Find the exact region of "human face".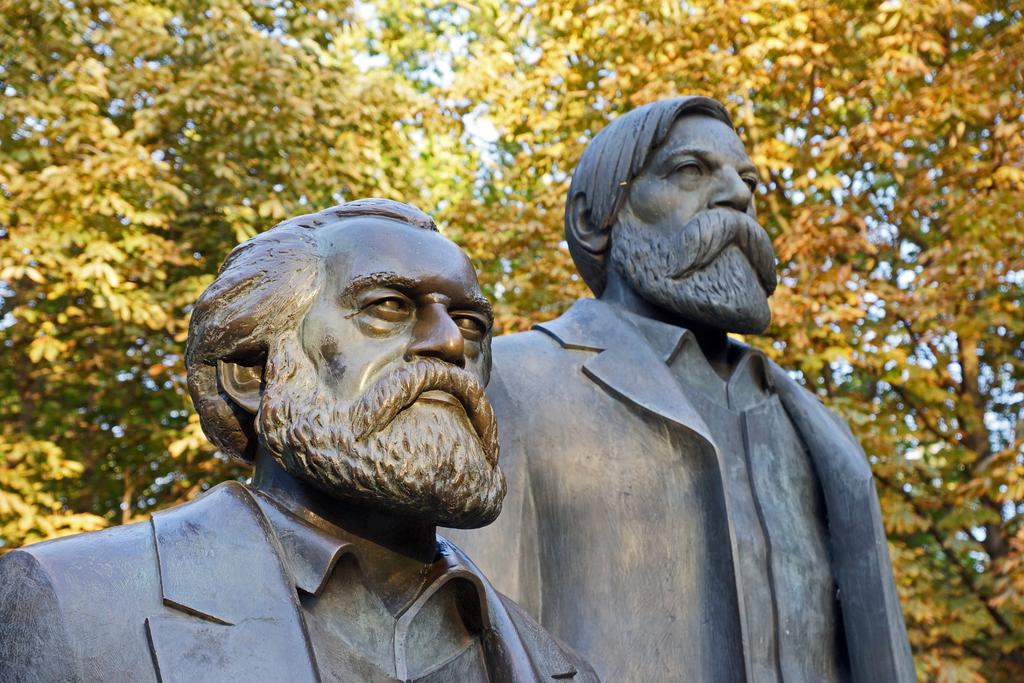
Exact region: (301,217,509,532).
